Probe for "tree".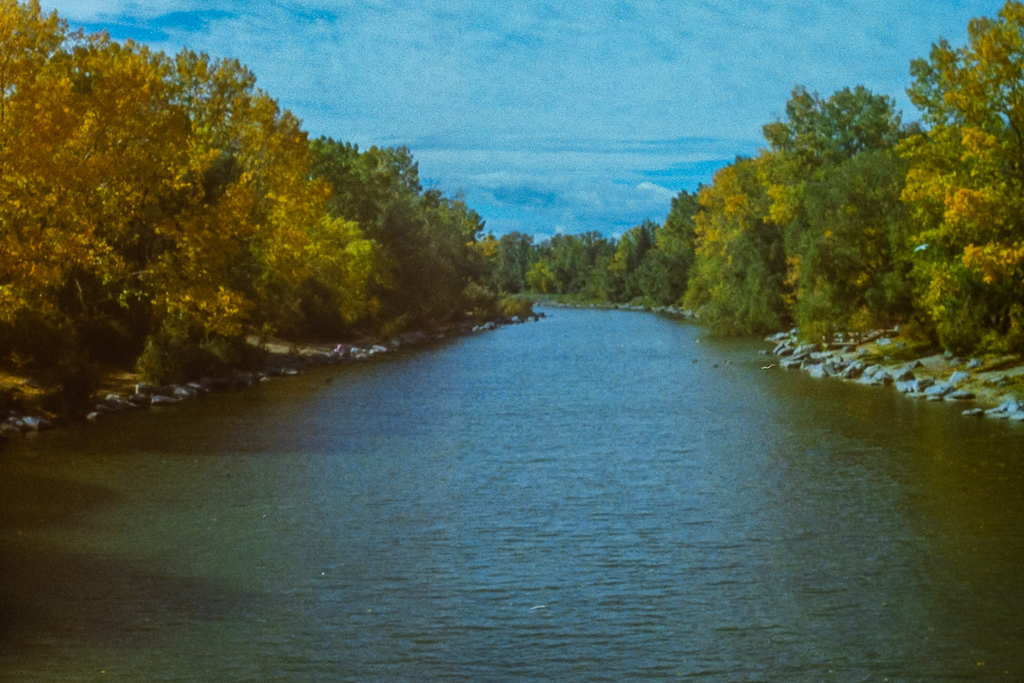
Probe result: [left=692, top=162, right=794, bottom=269].
